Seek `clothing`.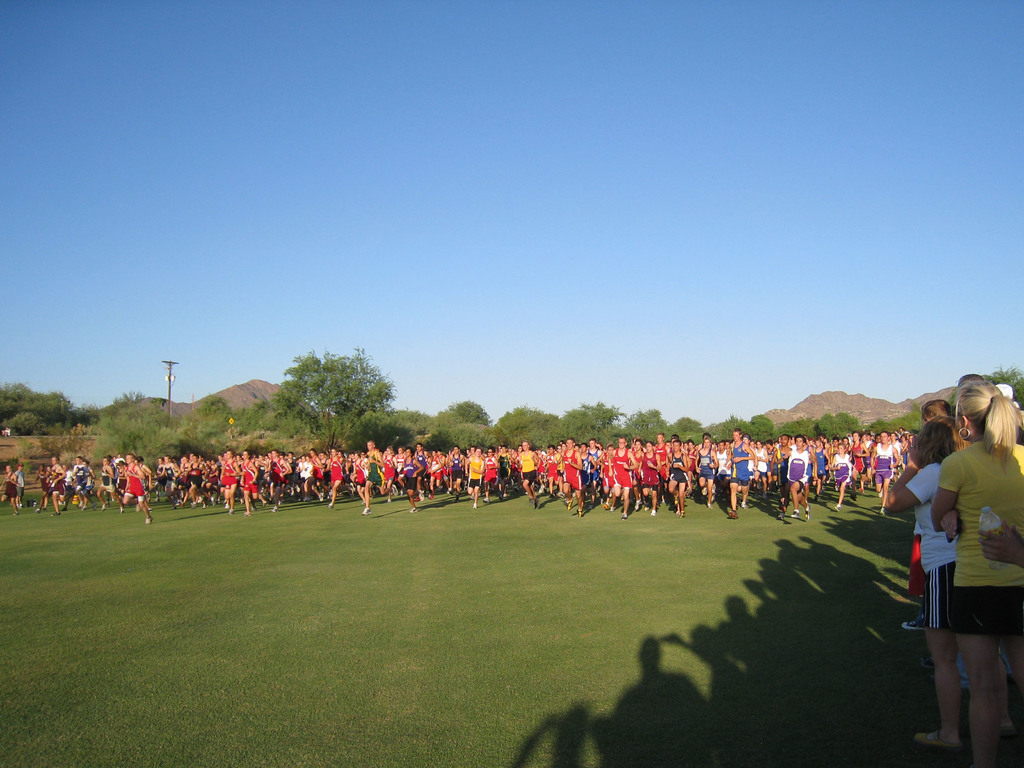
[left=865, top=442, right=869, bottom=444].
